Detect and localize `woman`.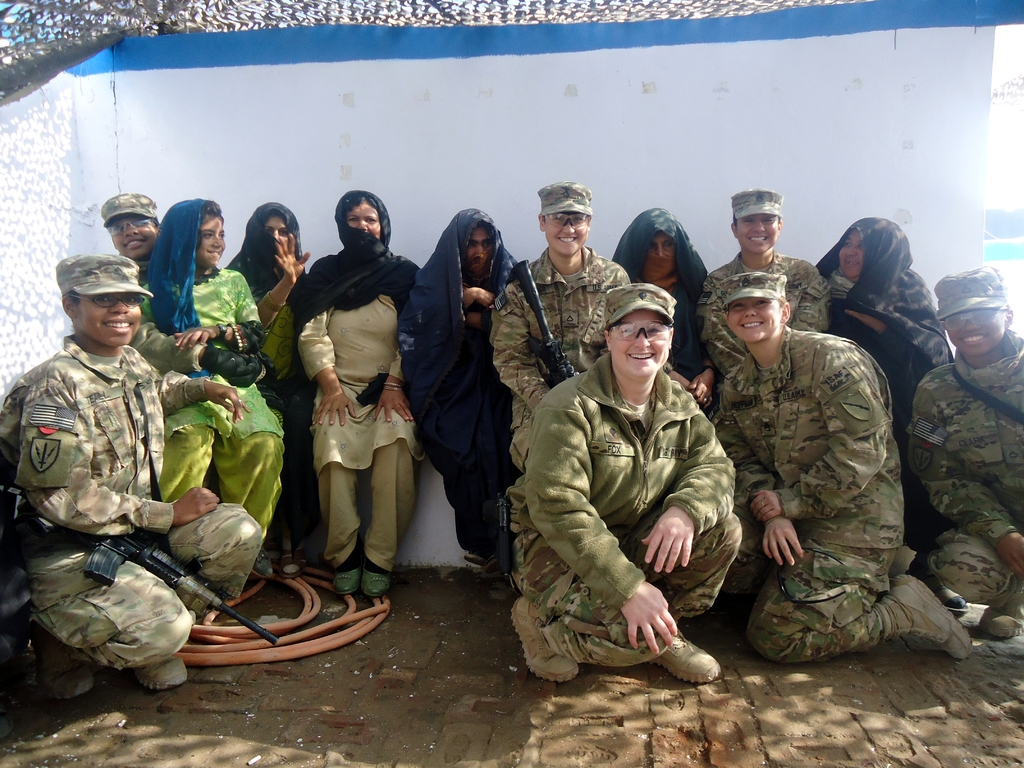
Localized at 392,196,522,579.
